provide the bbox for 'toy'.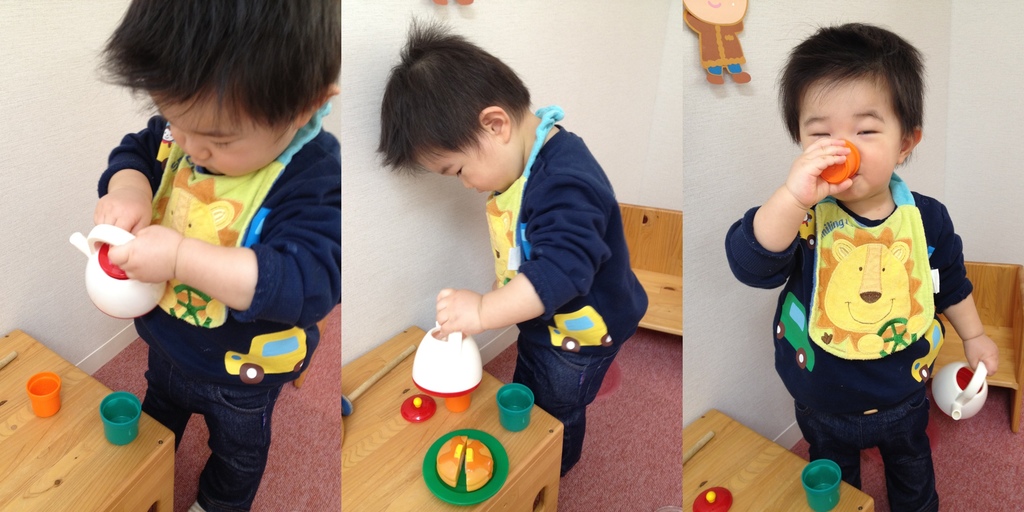
[x1=421, y1=428, x2=505, y2=504].
